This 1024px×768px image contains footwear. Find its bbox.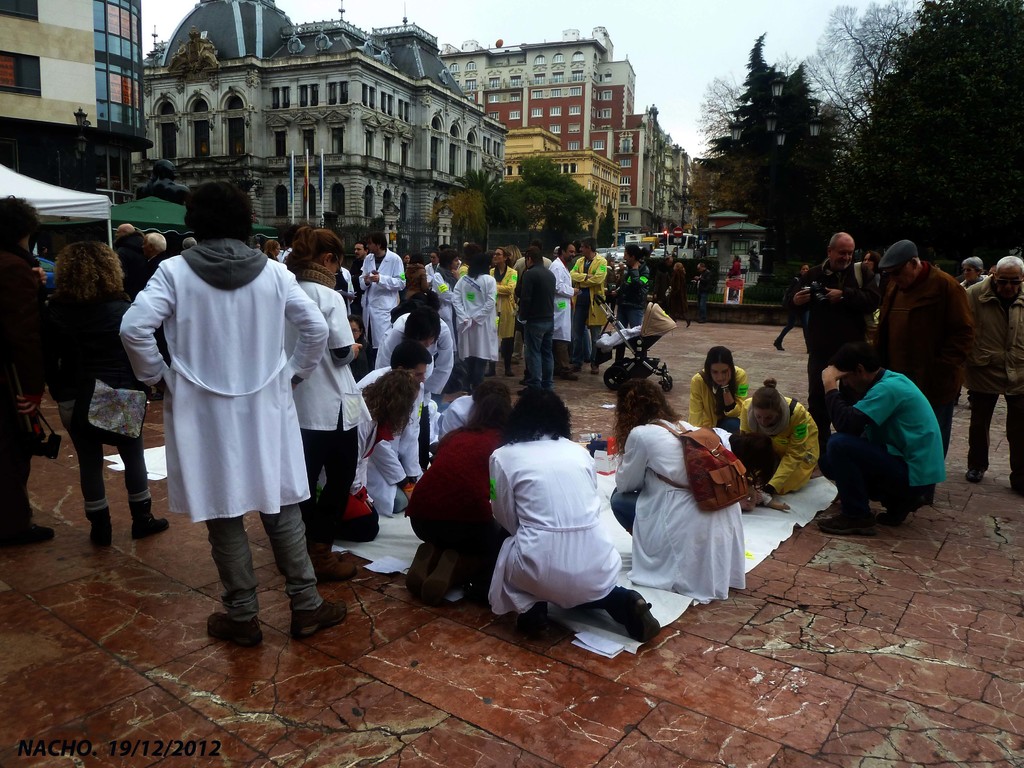
crop(501, 361, 516, 382).
